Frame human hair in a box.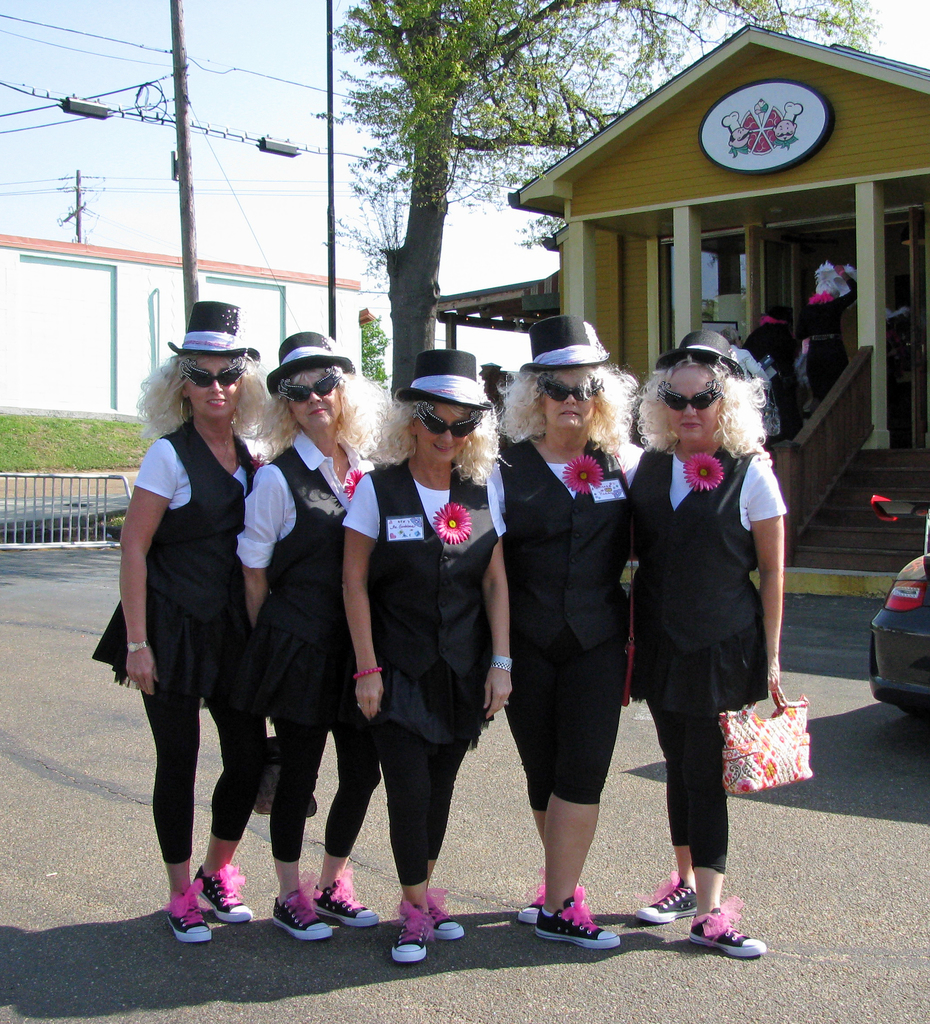
l=136, t=349, r=275, b=463.
